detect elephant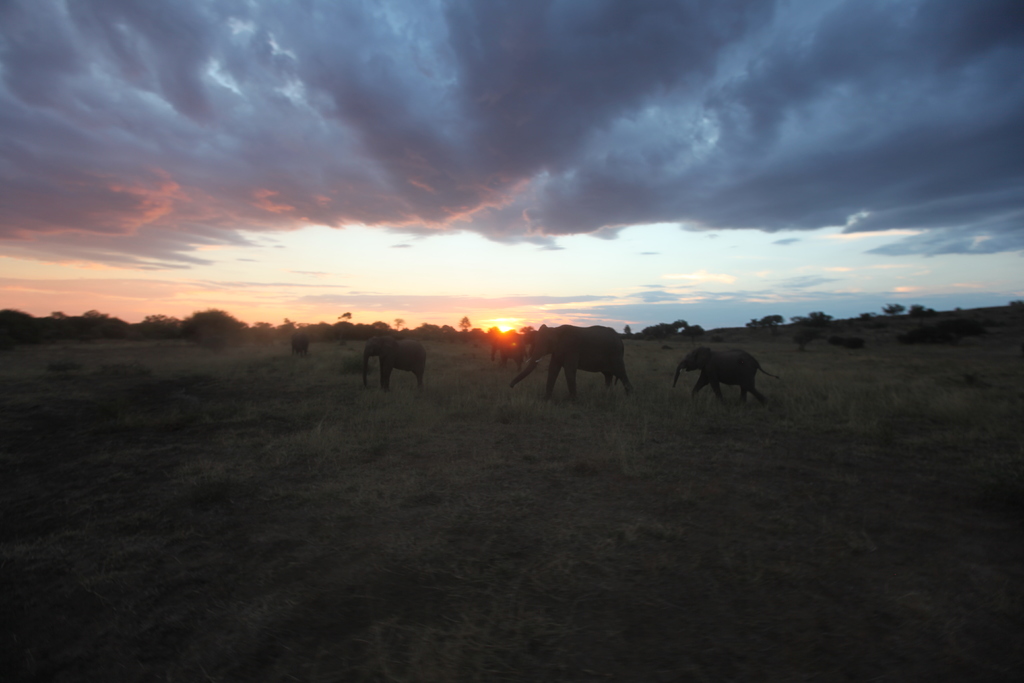
[x1=669, y1=347, x2=780, y2=406]
